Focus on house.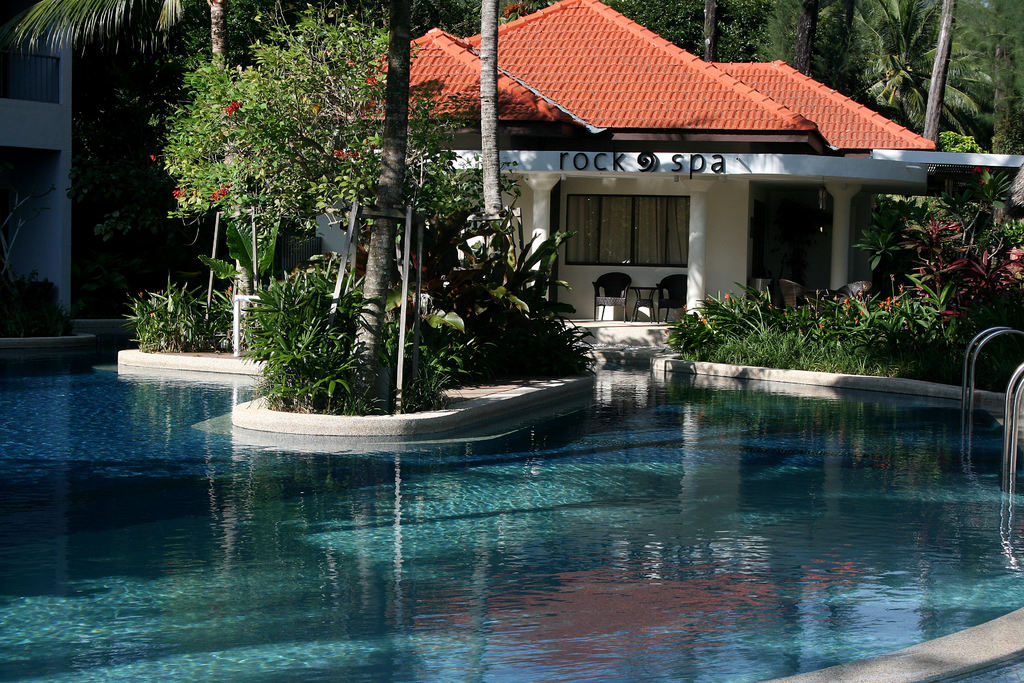
Focused at crop(281, 0, 1023, 377).
